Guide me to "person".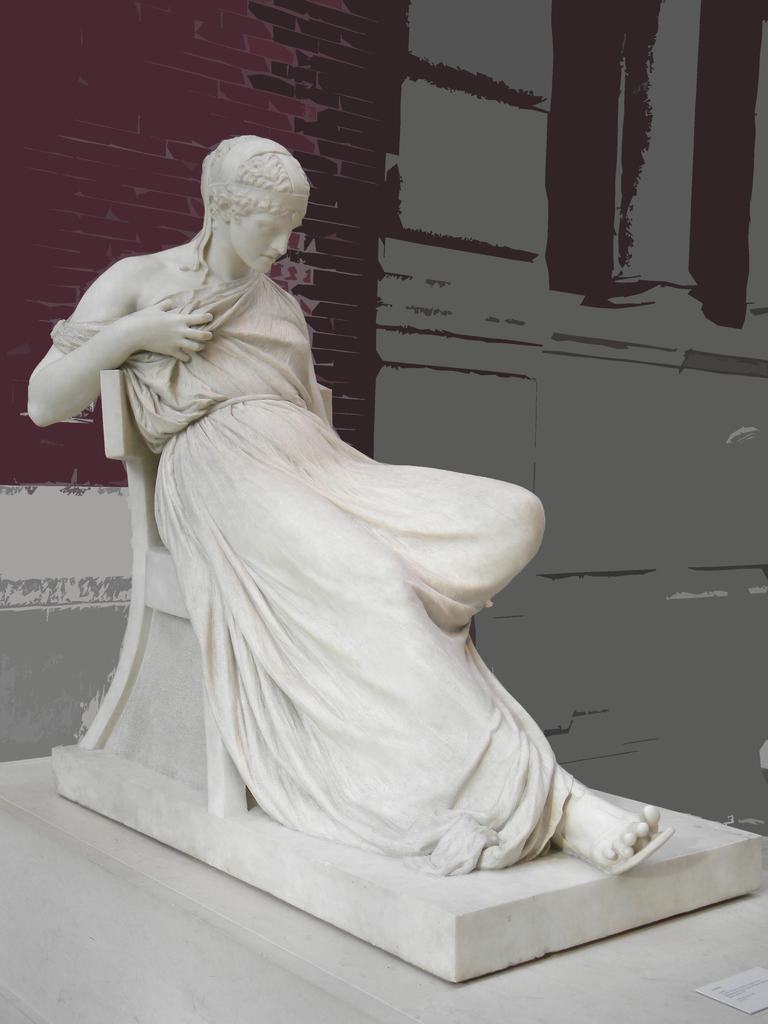
Guidance: locate(49, 148, 657, 956).
